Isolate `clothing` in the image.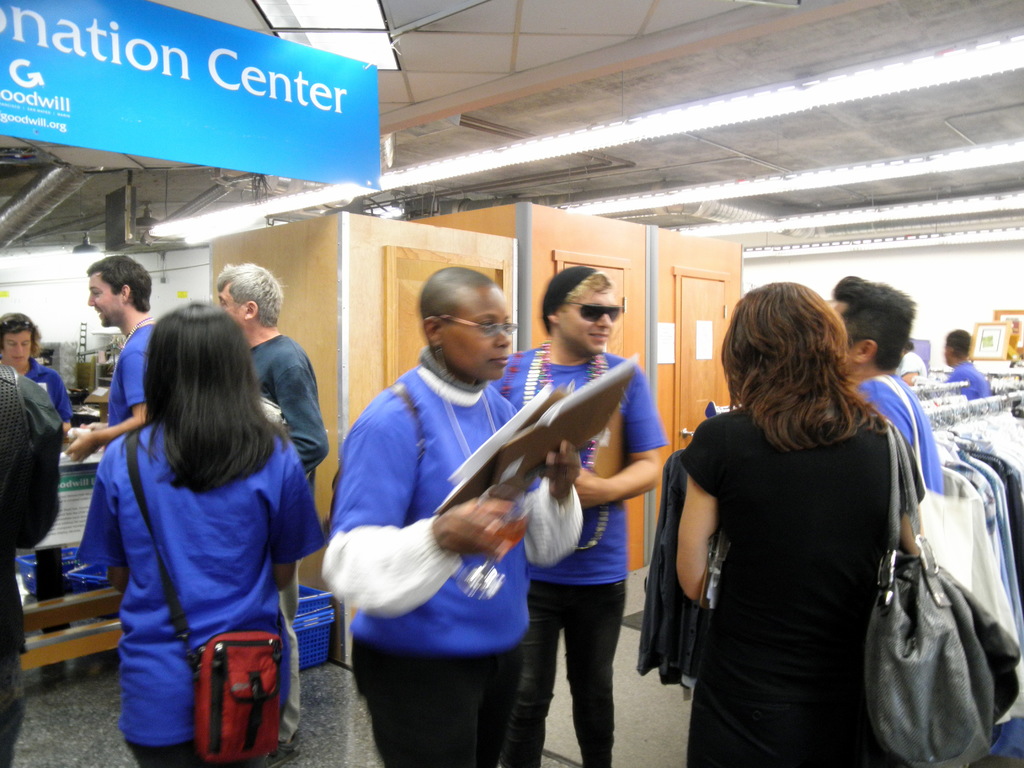
Isolated region: (x1=0, y1=360, x2=61, y2=767).
